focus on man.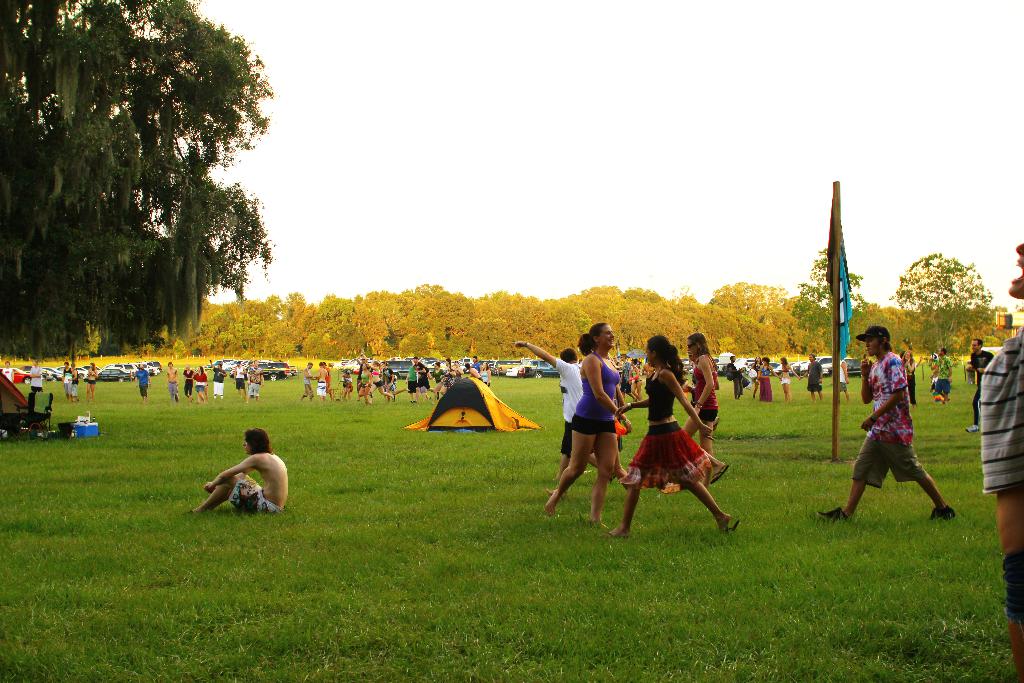
Focused at bbox=(246, 357, 264, 404).
